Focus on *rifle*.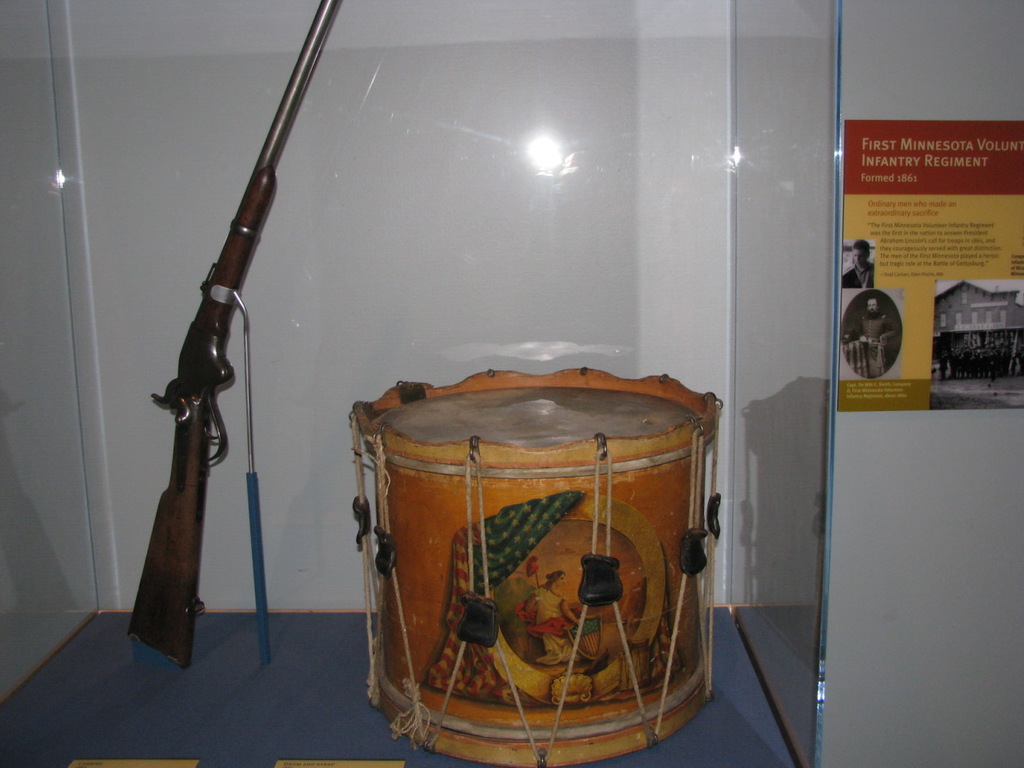
Focused at box=[113, 33, 324, 709].
